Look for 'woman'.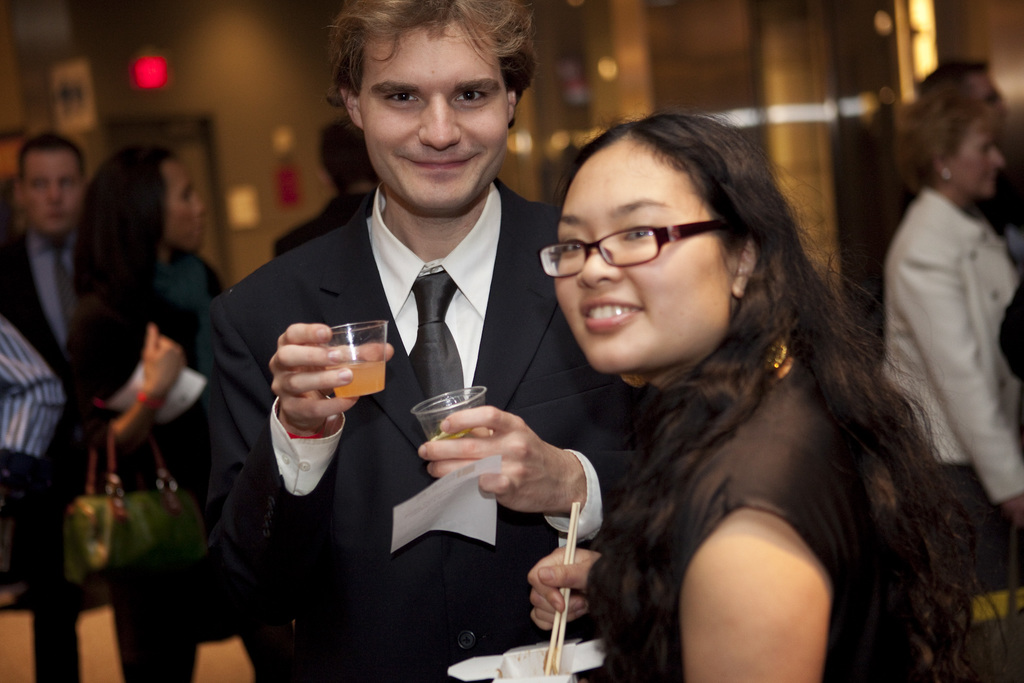
Found: crop(54, 142, 266, 682).
